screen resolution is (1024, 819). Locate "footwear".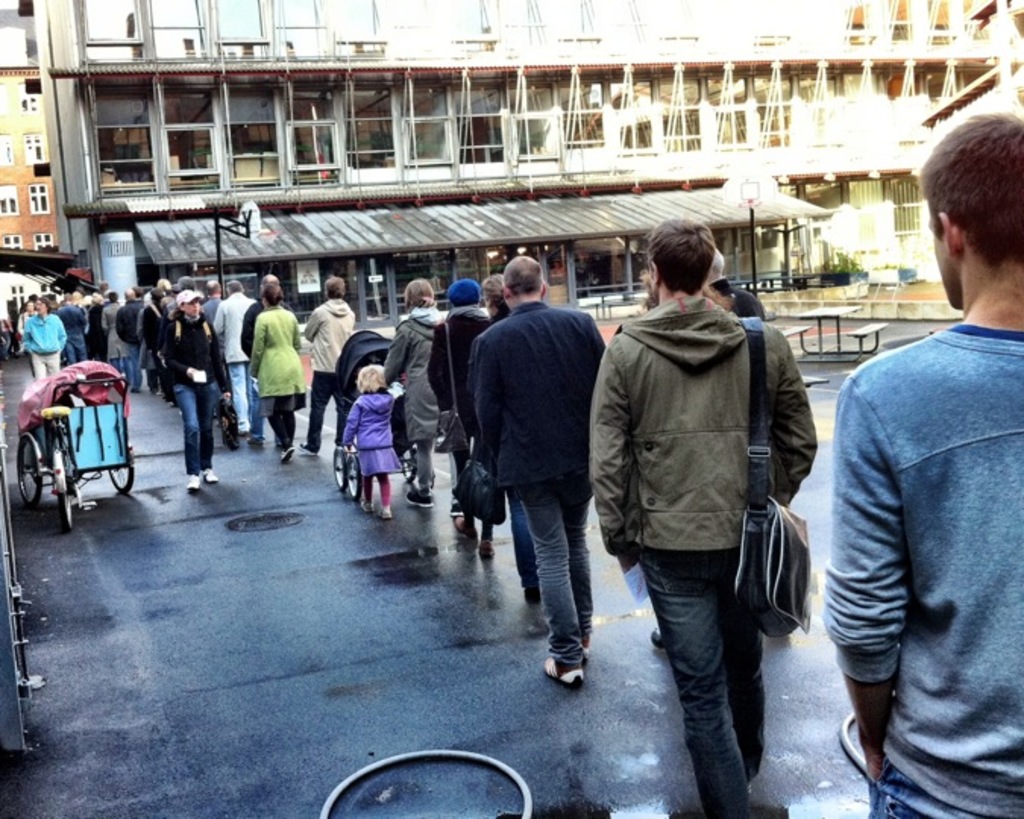
select_region(184, 469, 205, 490).
